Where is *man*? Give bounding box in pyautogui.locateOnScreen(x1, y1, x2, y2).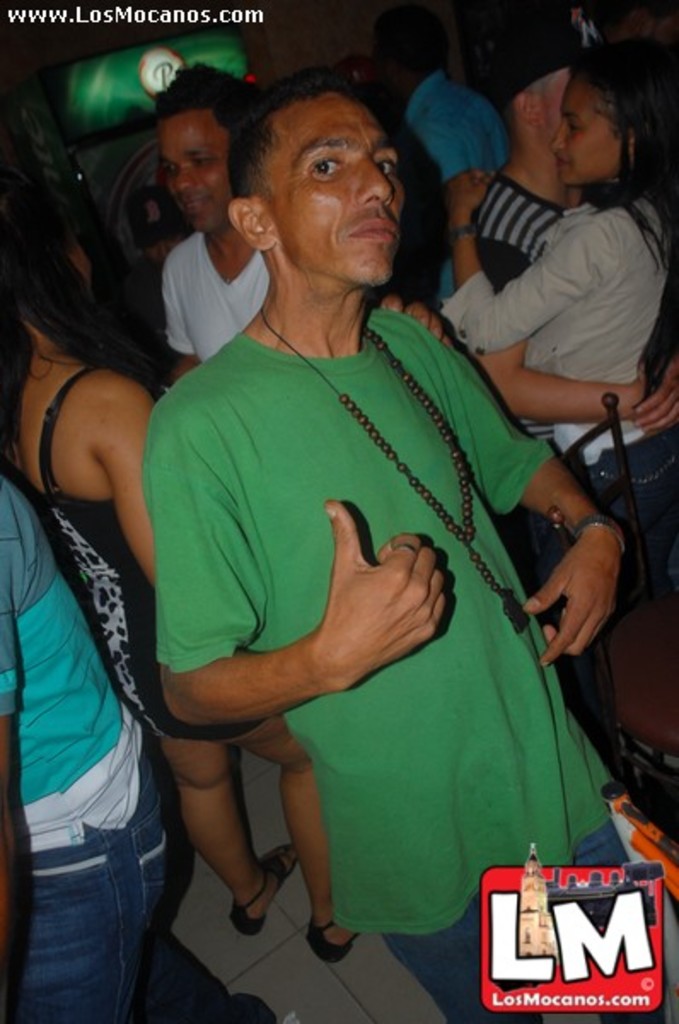
pyautogui.locateOnScreen(102, 68, 587, 969).
